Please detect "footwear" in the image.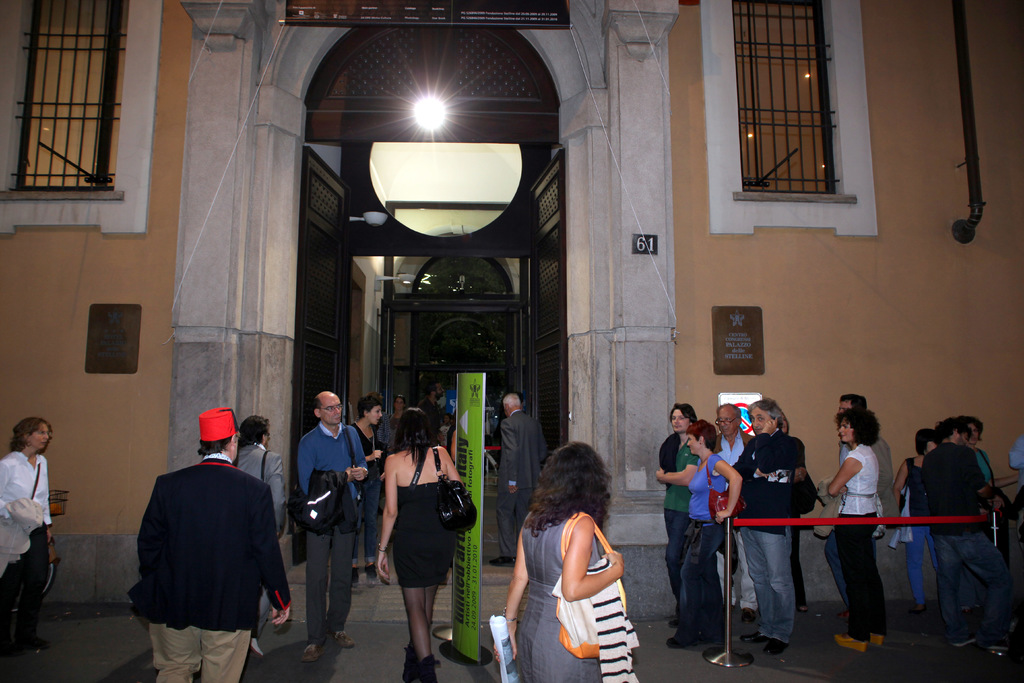
(x1=488, y1=551, x2=514, y2=566).
